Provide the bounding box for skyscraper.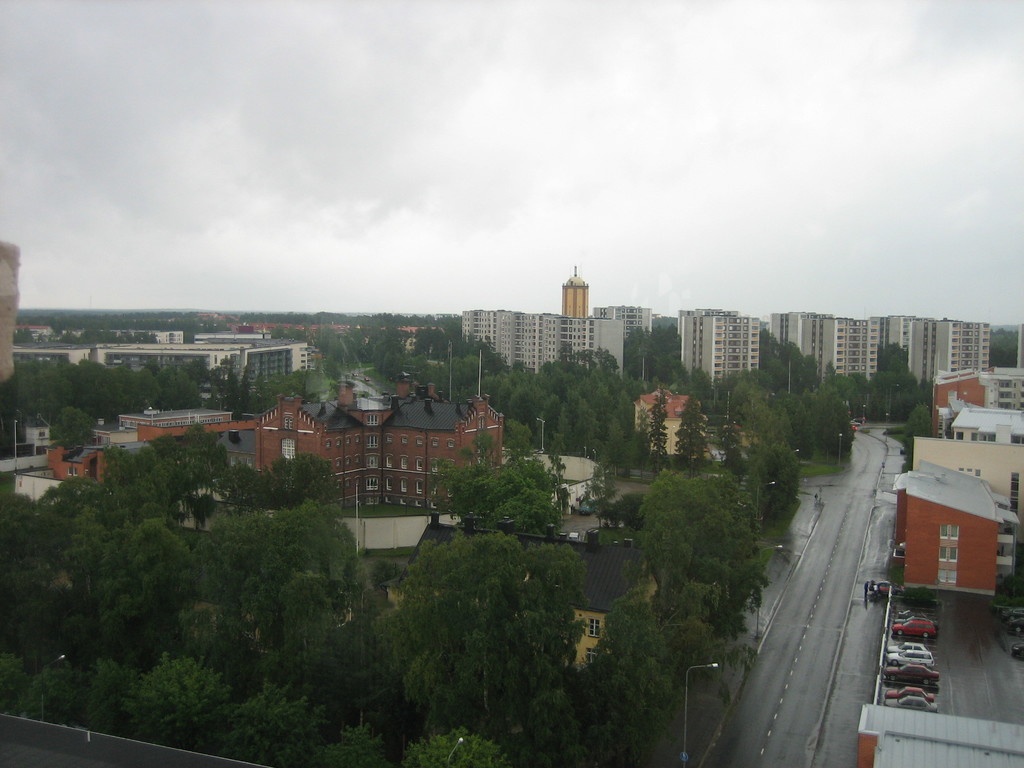
bbox(767, 310, 836, 360).
